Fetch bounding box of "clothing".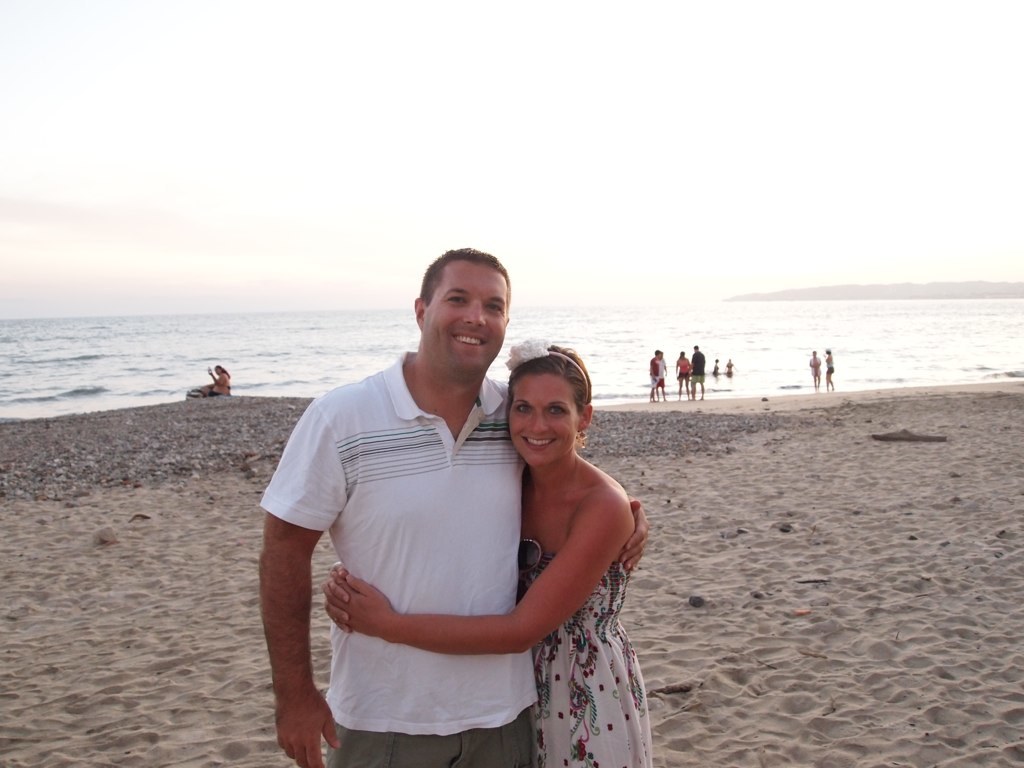
Bbox: left=677, top=358, right=691, bottom=379.
